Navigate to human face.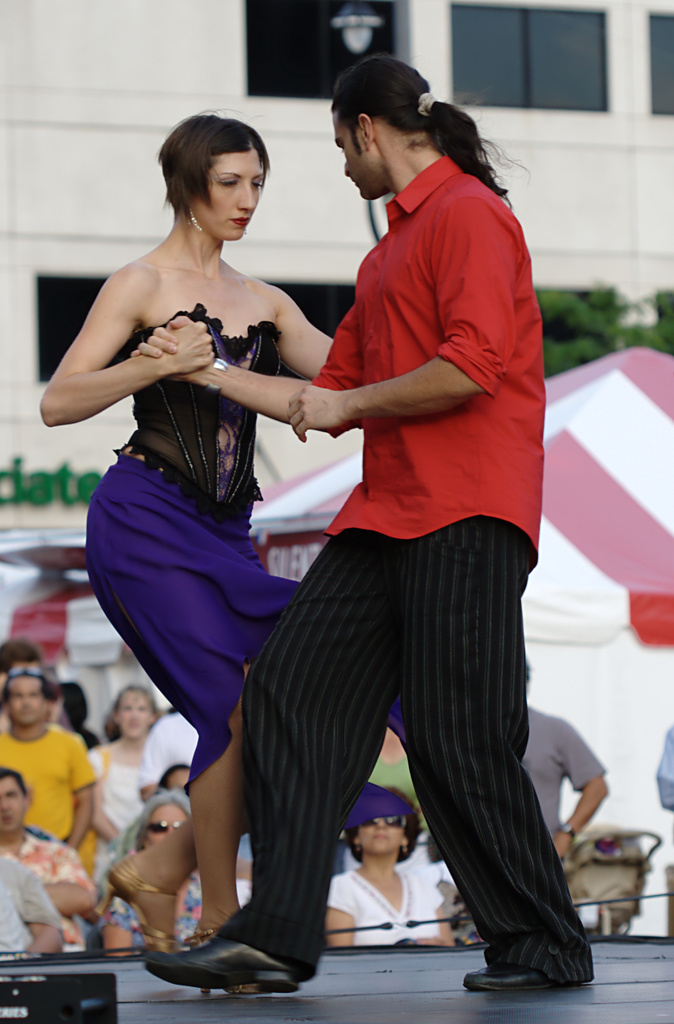
Navigation target: bbox=(141, 799, 185, 848).
